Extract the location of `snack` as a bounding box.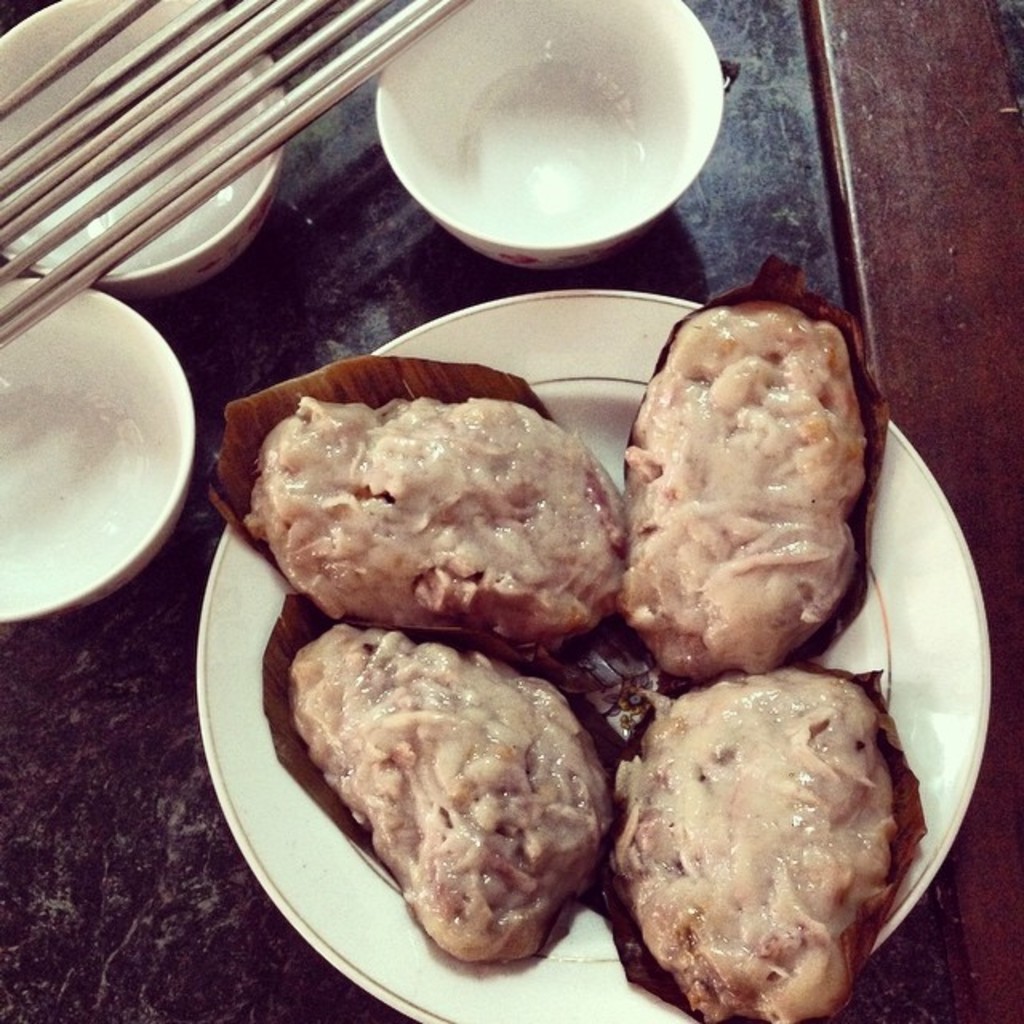
235, 394, 635, 629.
